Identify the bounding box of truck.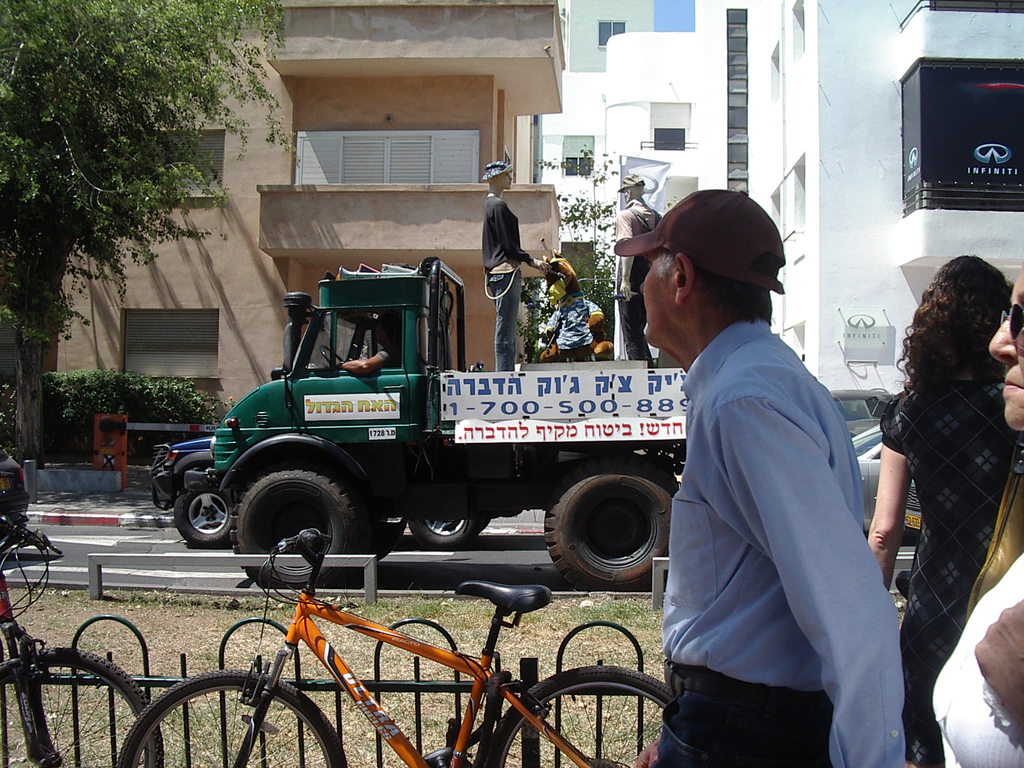
x1=179, y1=218, x2=774, y2=615.
